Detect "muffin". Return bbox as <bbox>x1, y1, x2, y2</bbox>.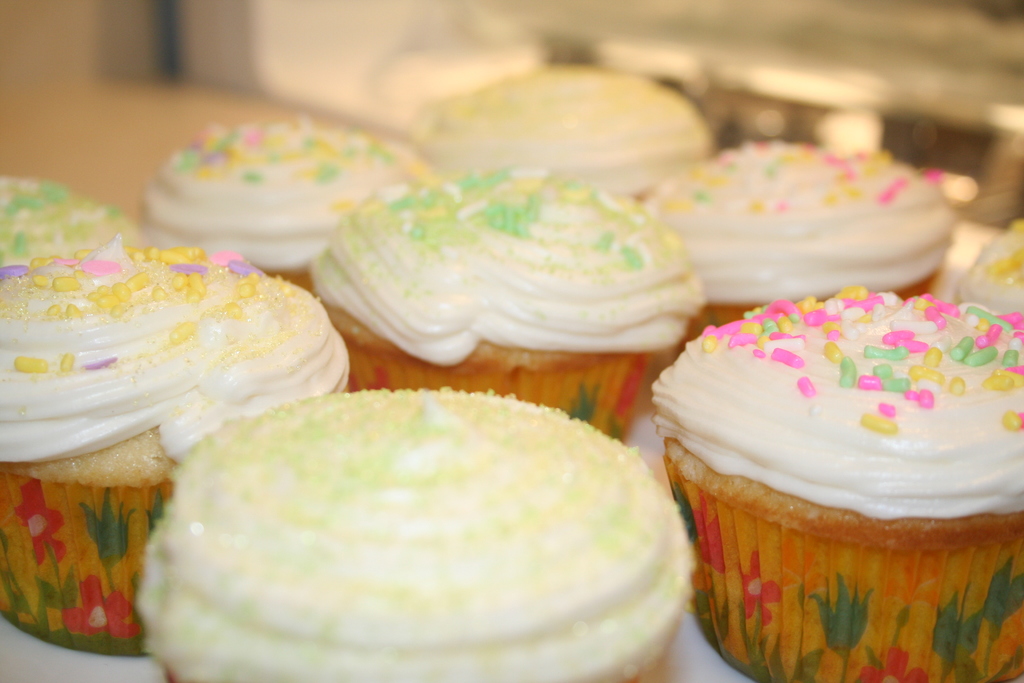
<bbox>945, 217, 1023, 316</bbox>.
